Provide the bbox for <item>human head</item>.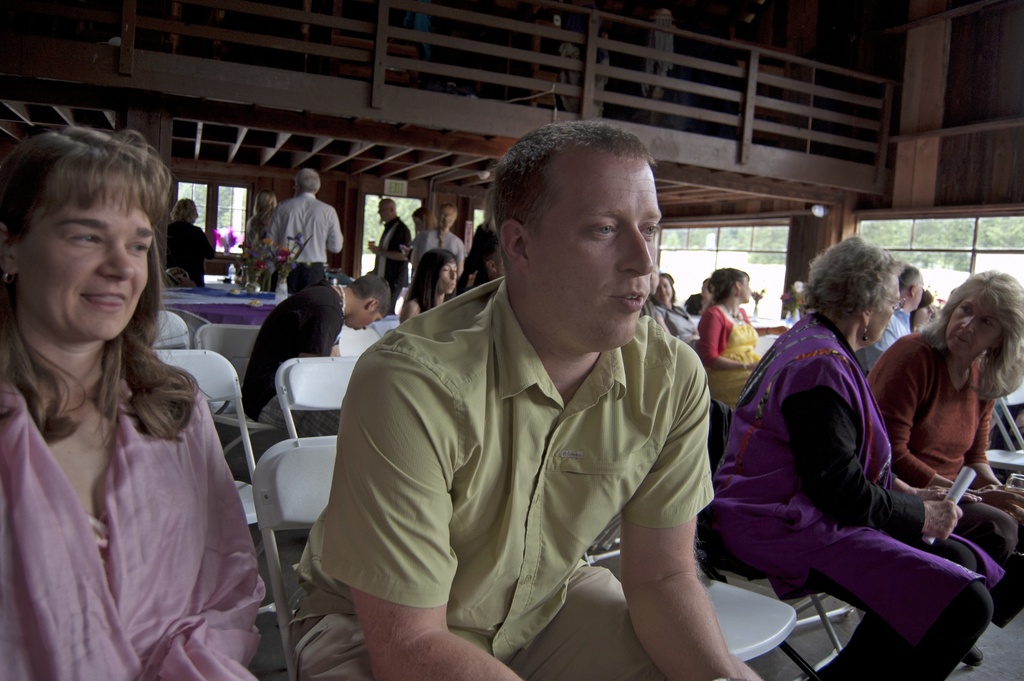
[254, 193, 282, 220].
